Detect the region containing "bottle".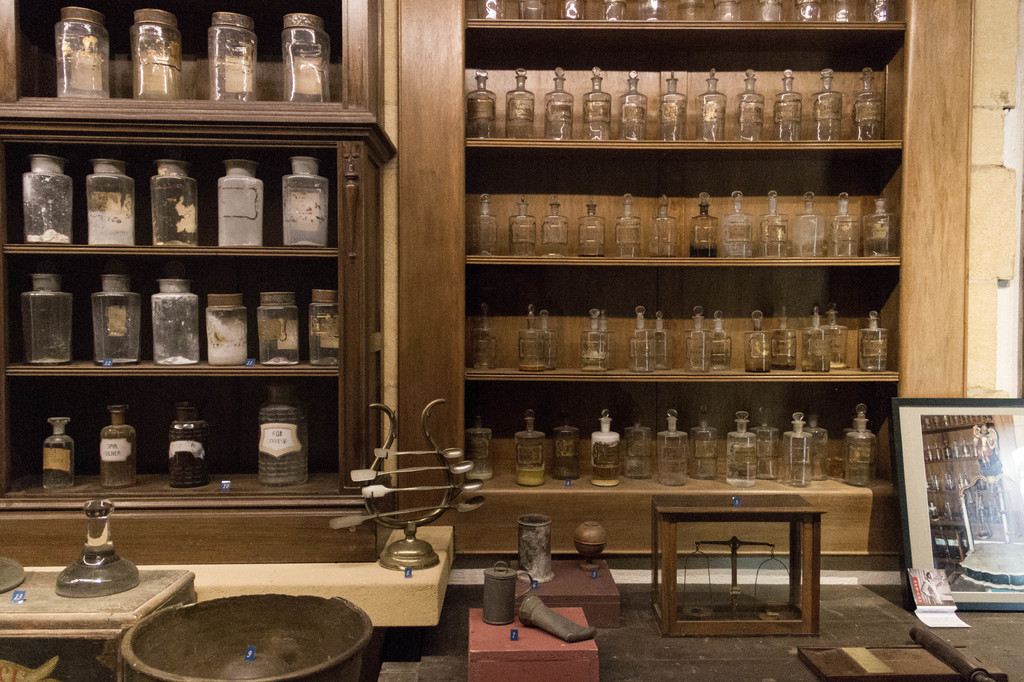
(left=539, top=313, right=556, bottom=369).
